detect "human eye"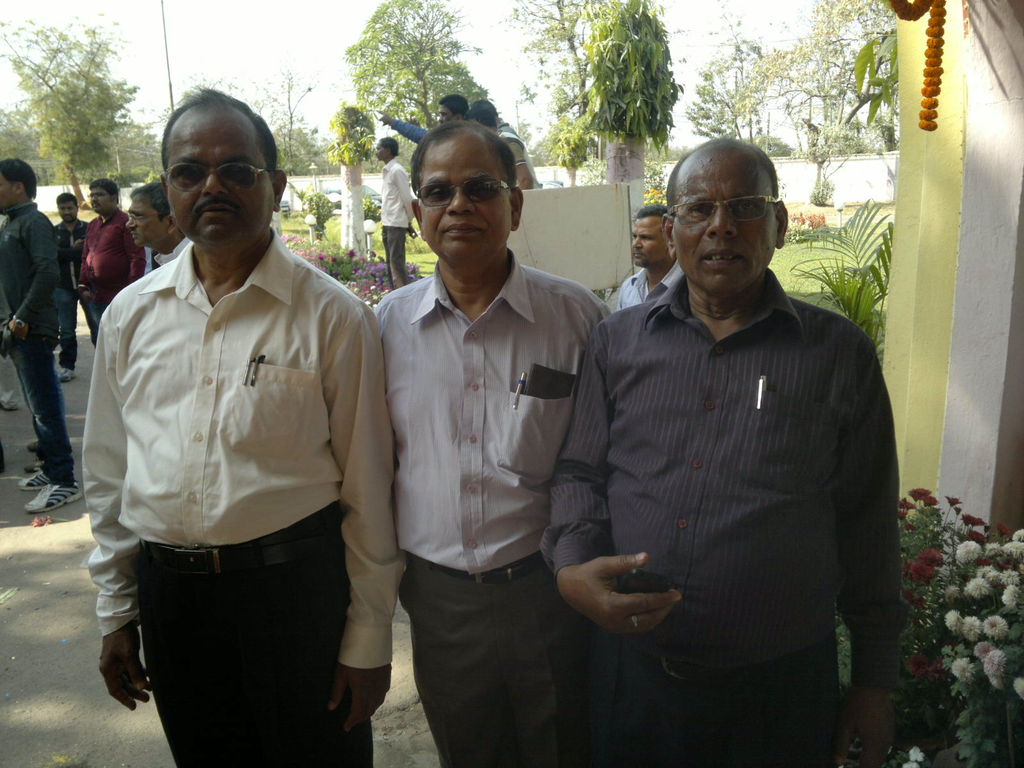
(x1=730, y1=197, x2=760, y2=214)
